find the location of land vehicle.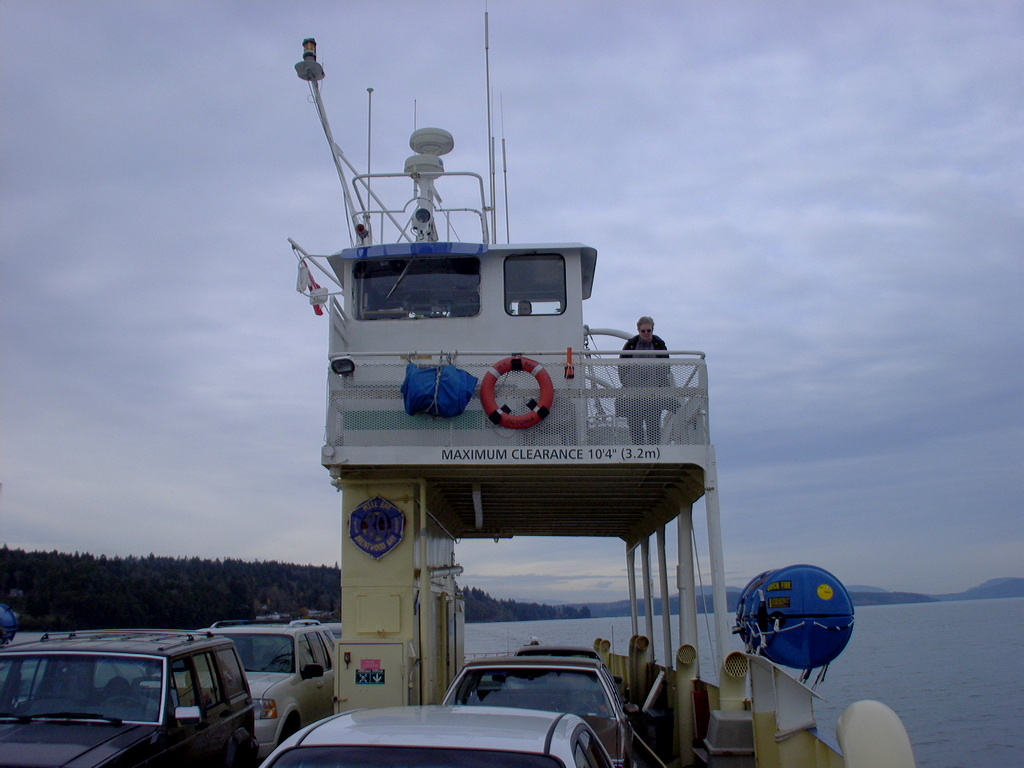
Location: [left=261, top=706, right=616, bottom=767].
